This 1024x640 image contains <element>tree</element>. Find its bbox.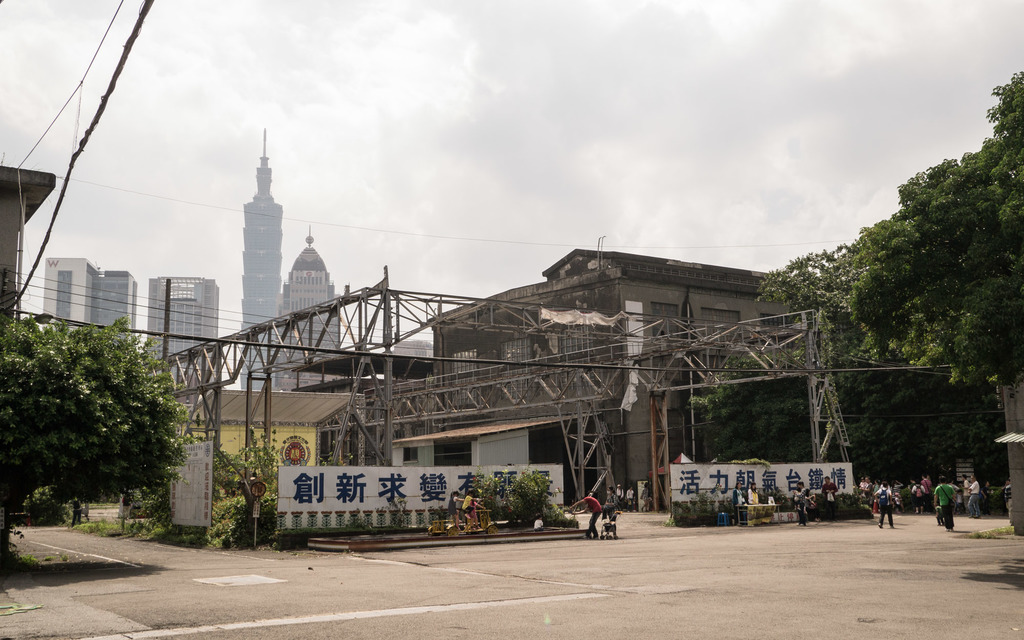
<box>202,424,333,550</box>.
